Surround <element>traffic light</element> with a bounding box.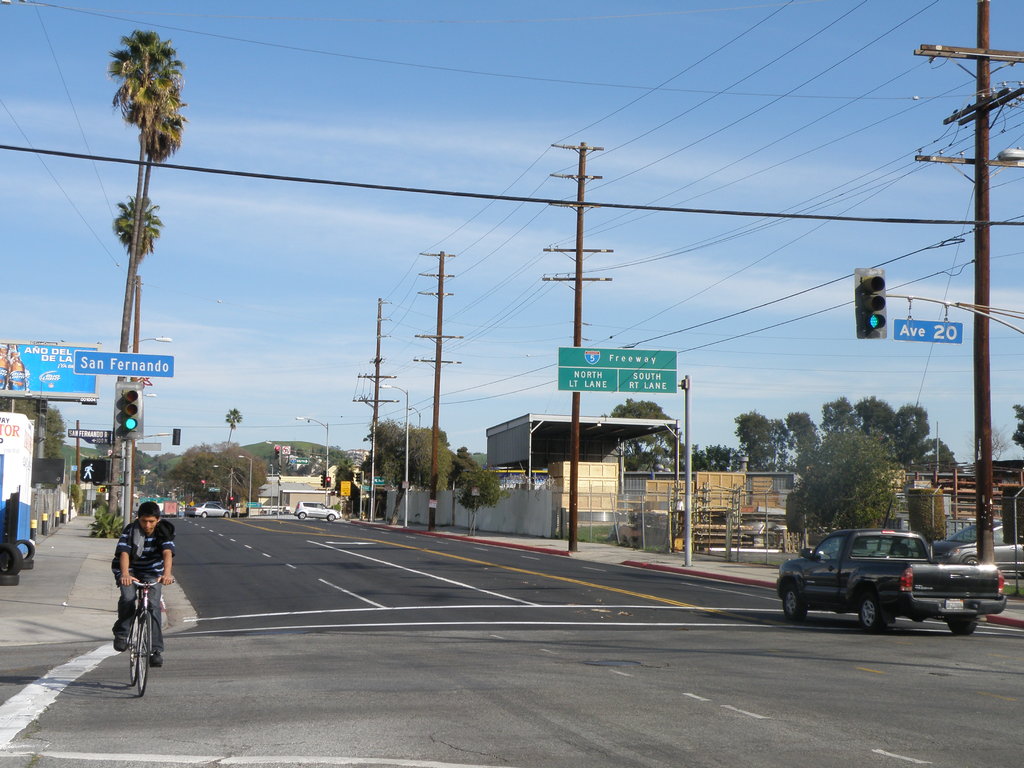
(left=172, top=428, right=181, bottom=445).
